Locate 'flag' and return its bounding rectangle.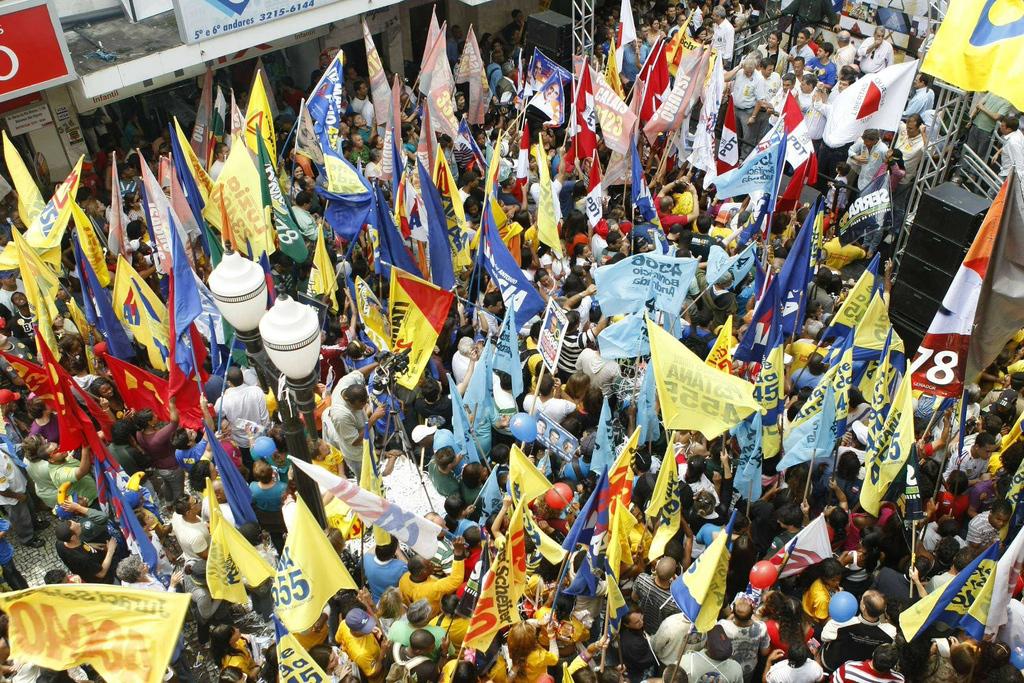
165, 357, 207, 436.
